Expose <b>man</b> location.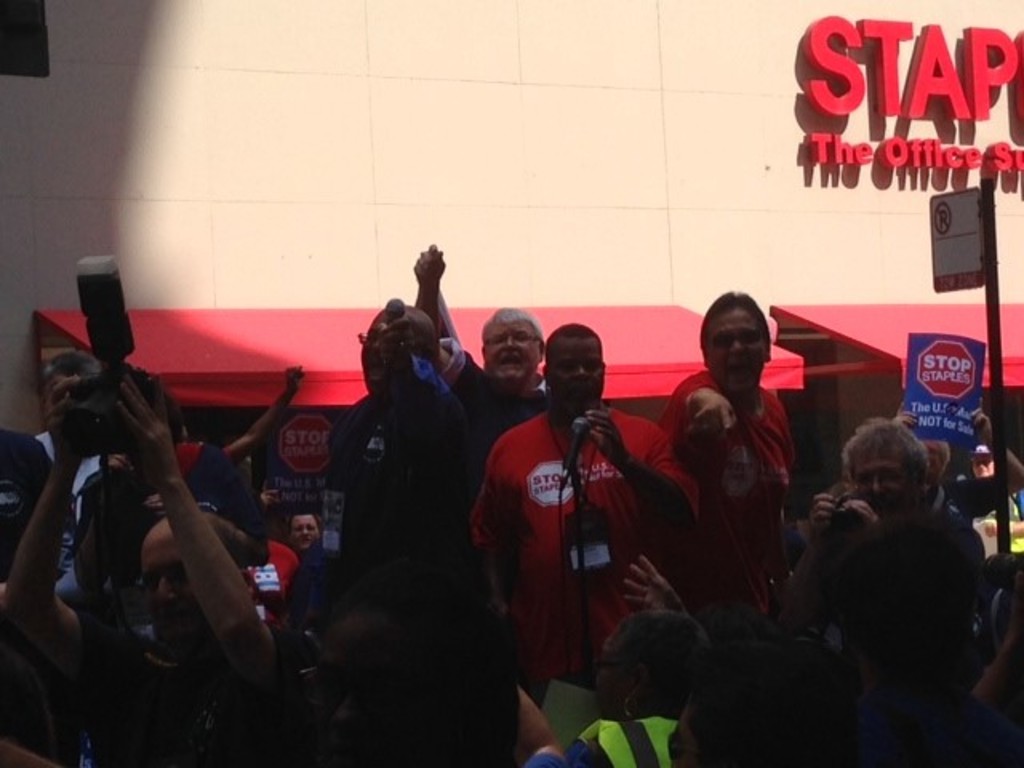
Exposed at <bbox>0, 378, 309, 766</bbox>.
